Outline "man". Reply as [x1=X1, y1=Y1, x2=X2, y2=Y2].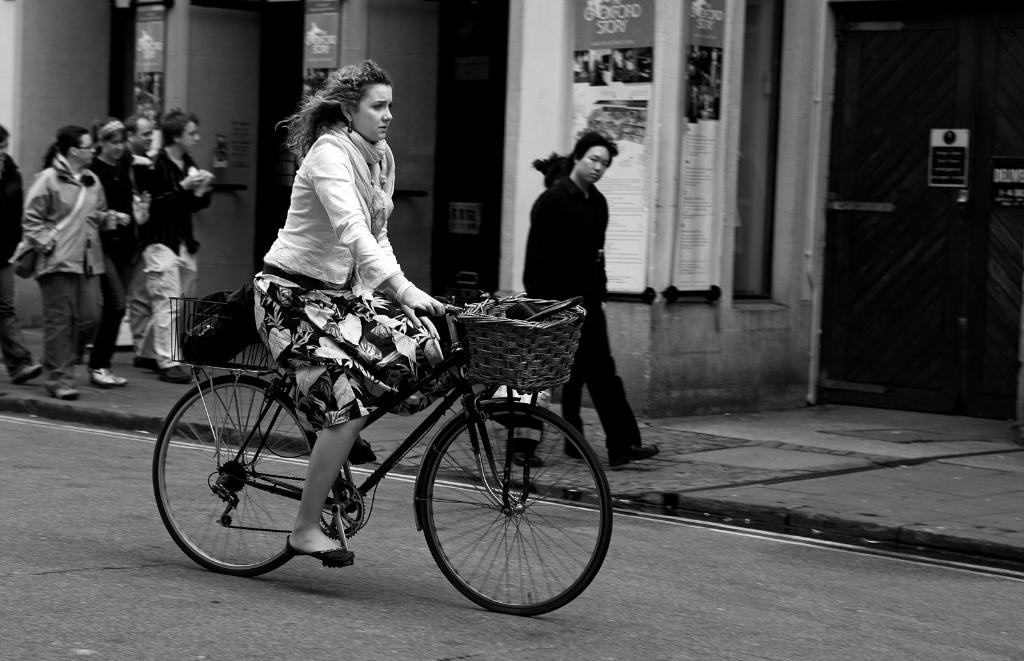
[x1=119, y1=113, x2=152, y2=351].
